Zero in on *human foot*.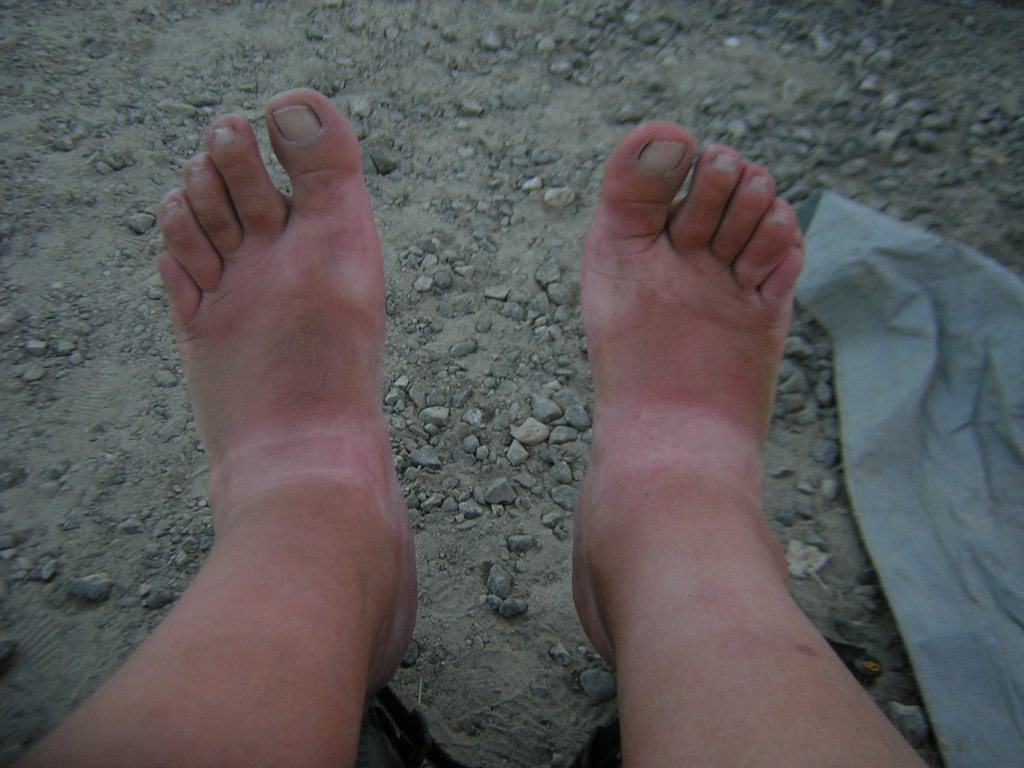
Zeroed in: bbox=[567, 120, 805, 669].
